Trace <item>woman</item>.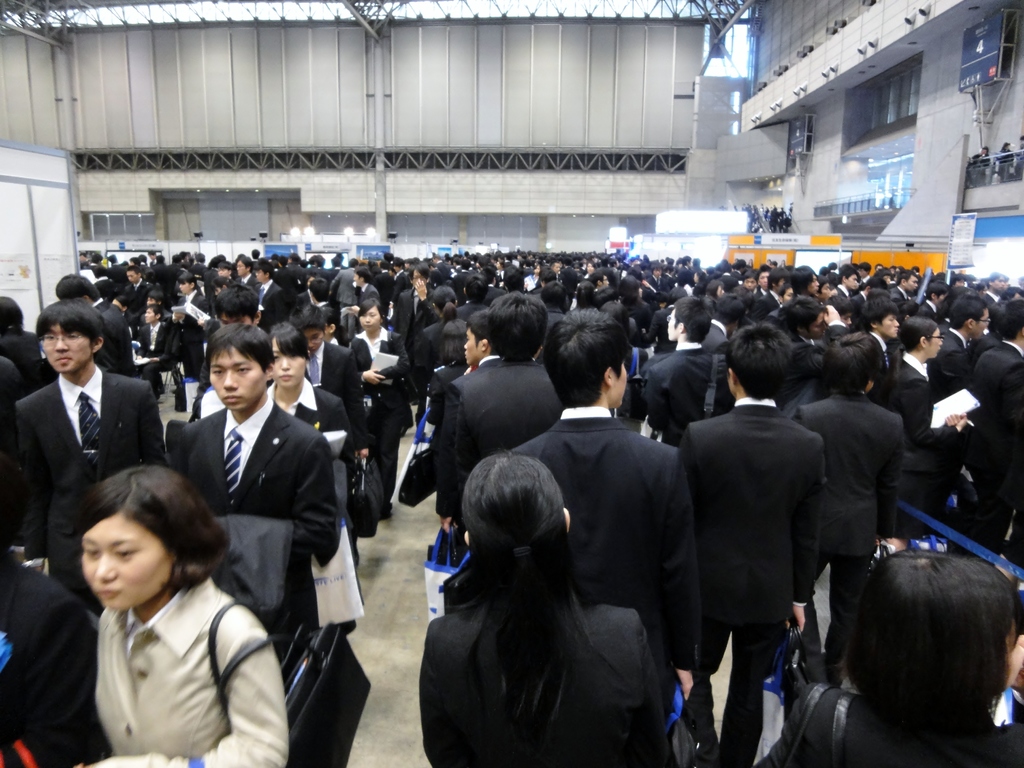
Traced to BBox(765, 296, 849, 418).
